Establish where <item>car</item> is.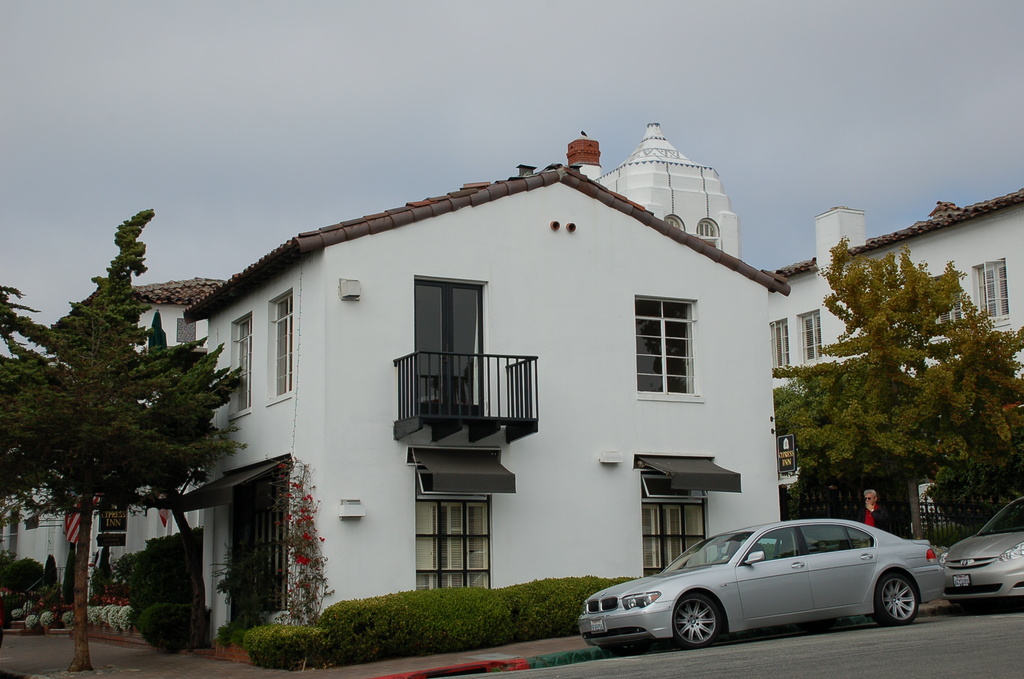
Established at 943, 494, 1023, 601.
